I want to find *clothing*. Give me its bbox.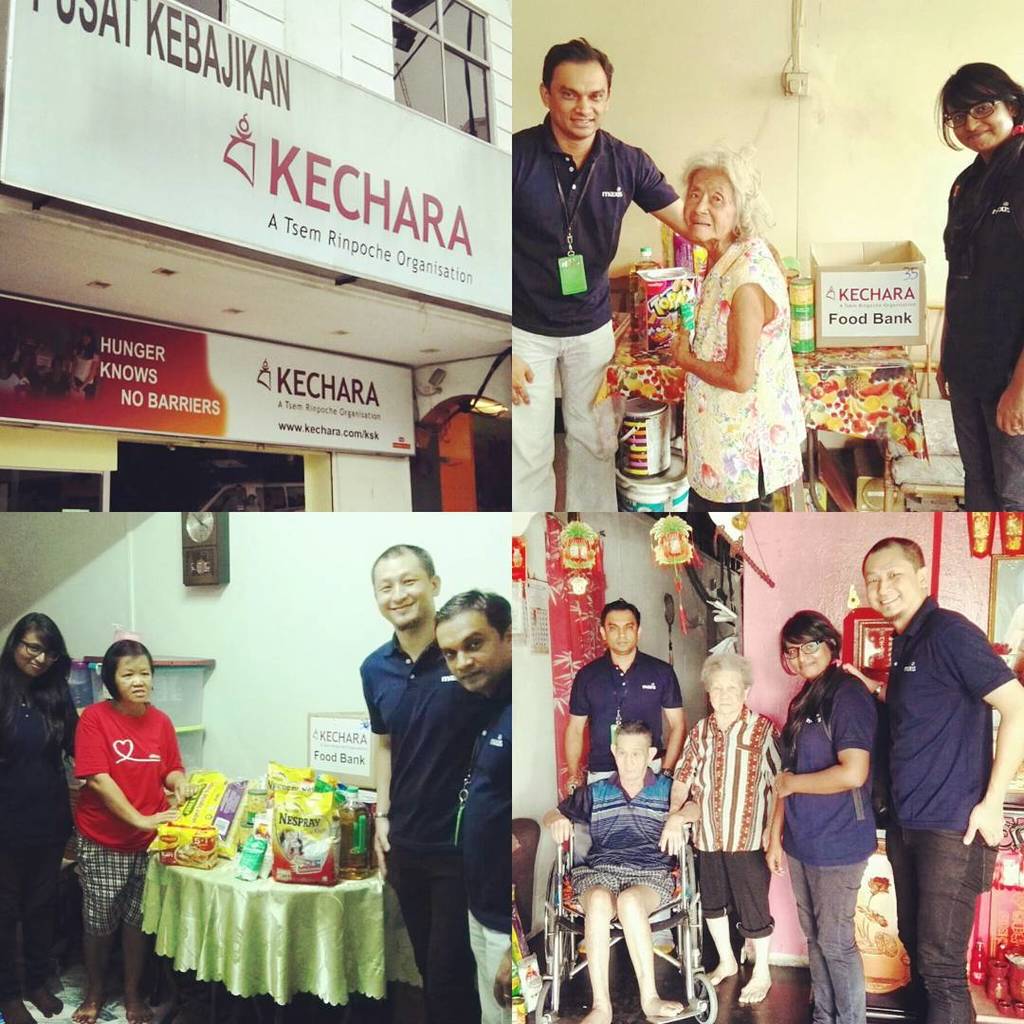
BBox(685, 489, 773, 512).
